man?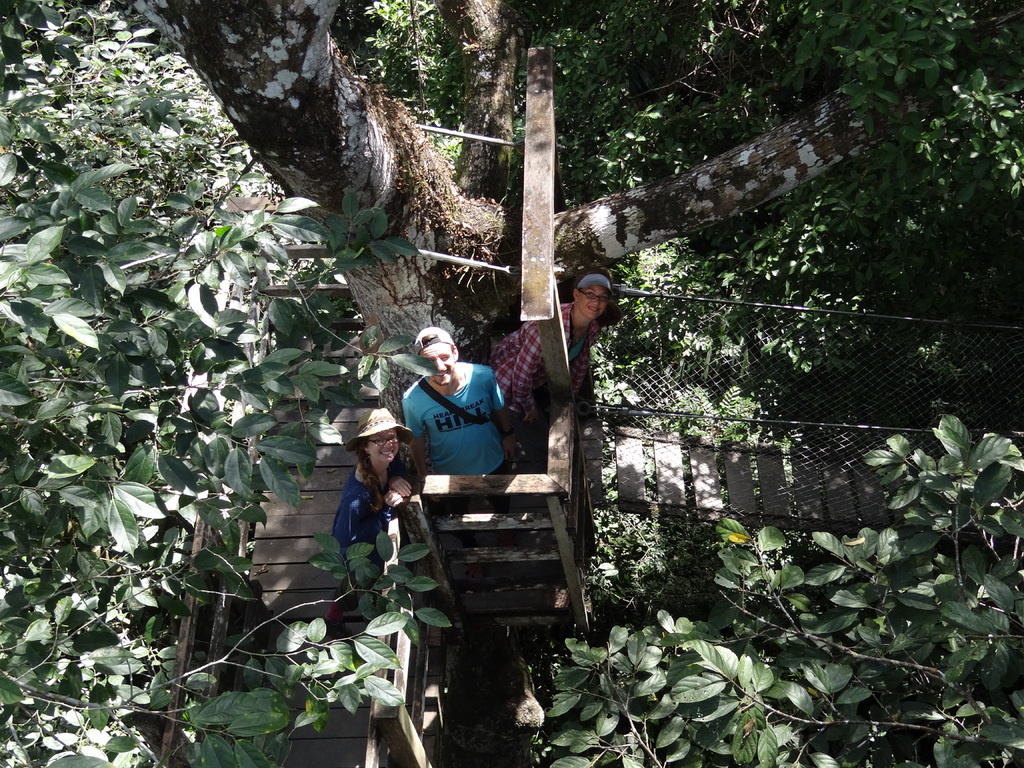
l=376, t=341, r=515, b=498
